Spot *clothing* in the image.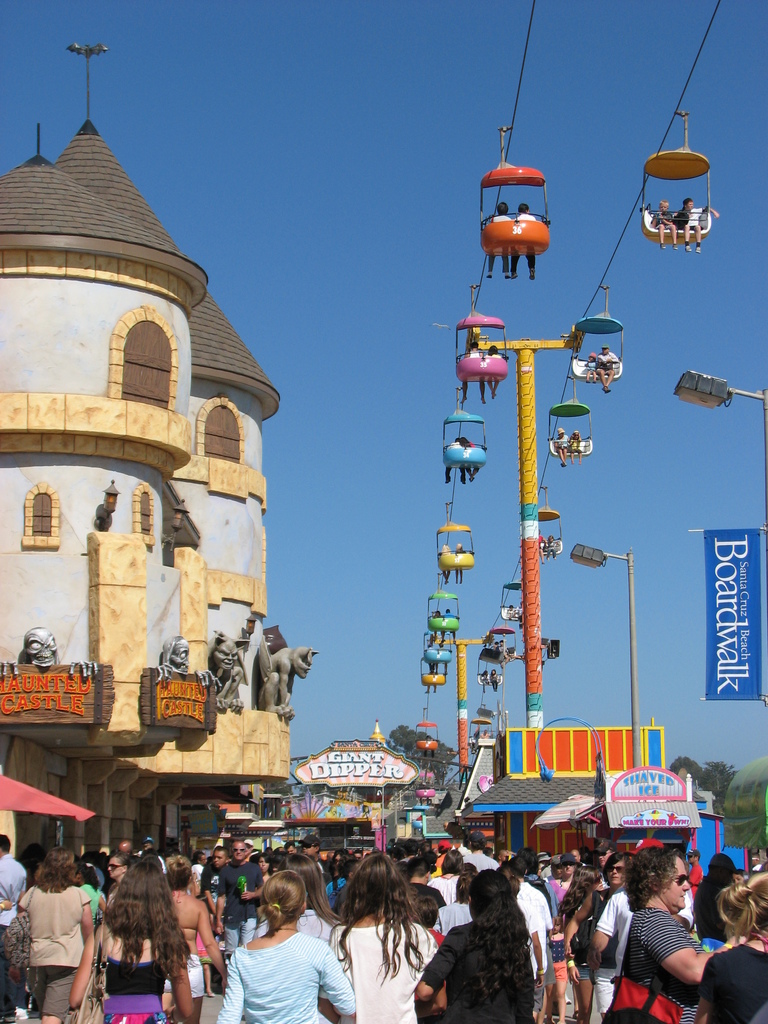
*clothing* found at (569,438,583,455).
